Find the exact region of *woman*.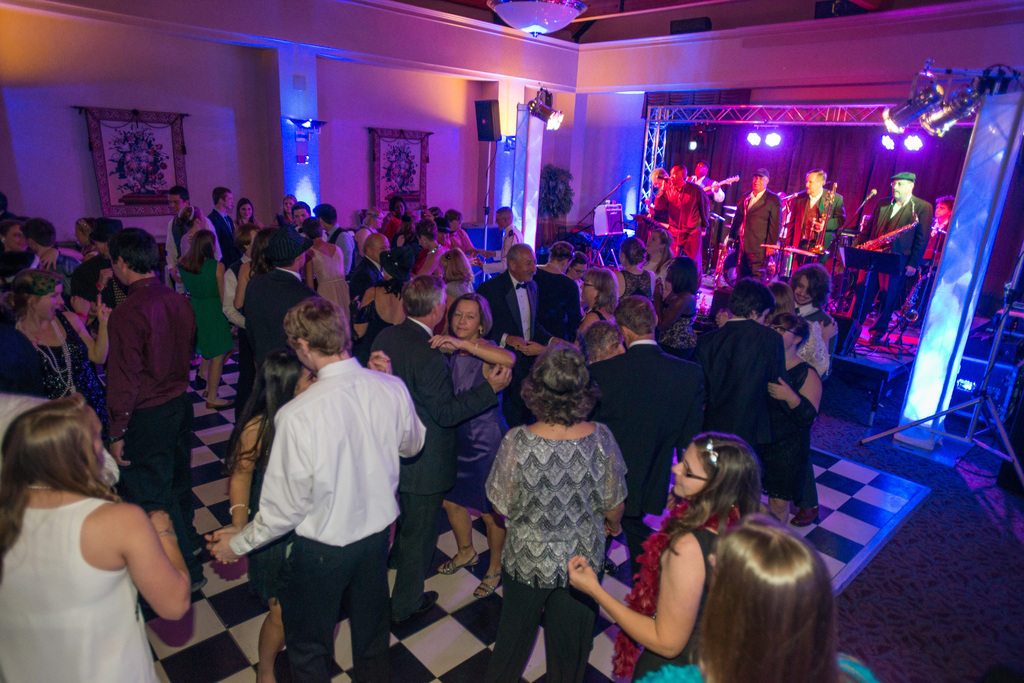
Exact region: (1, 361, 200, 673).
